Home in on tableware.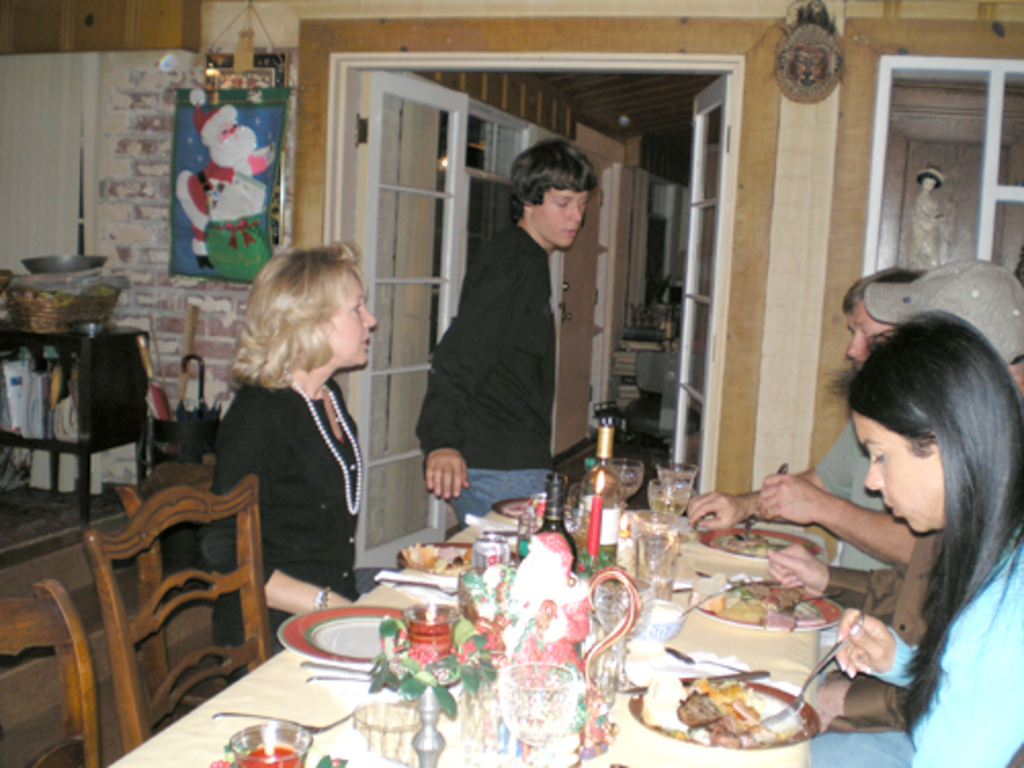
Homed in at BBox(223, 723, 311, 766).
